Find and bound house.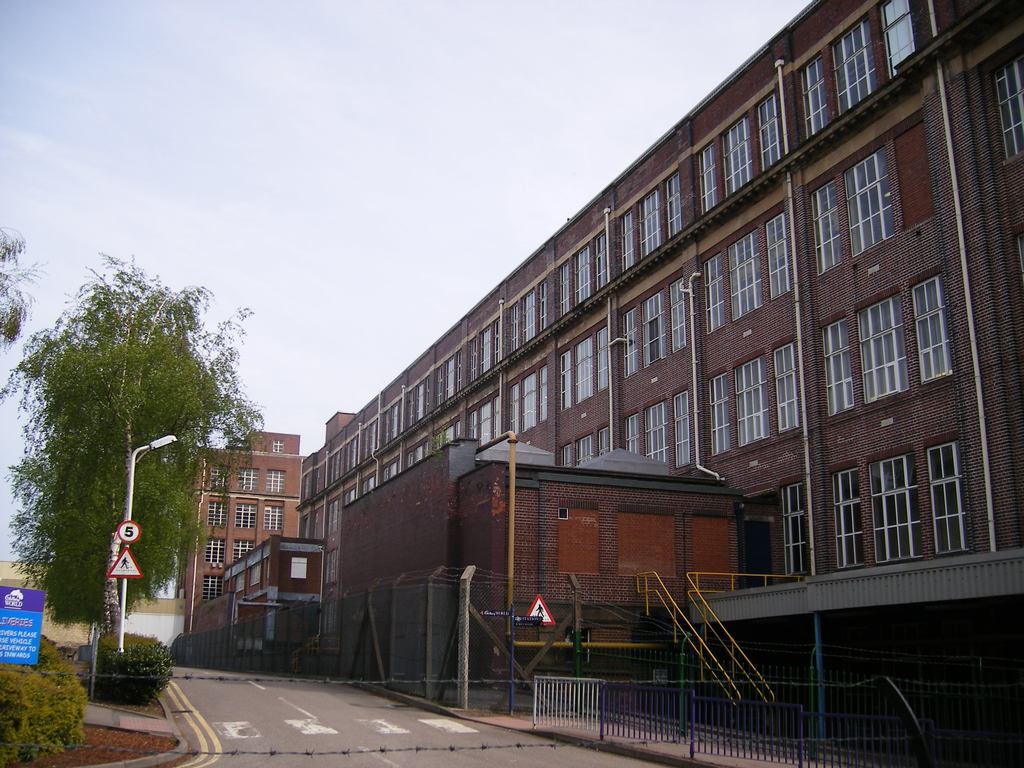
Bound: l=119, t=584, r=182, b=653.
